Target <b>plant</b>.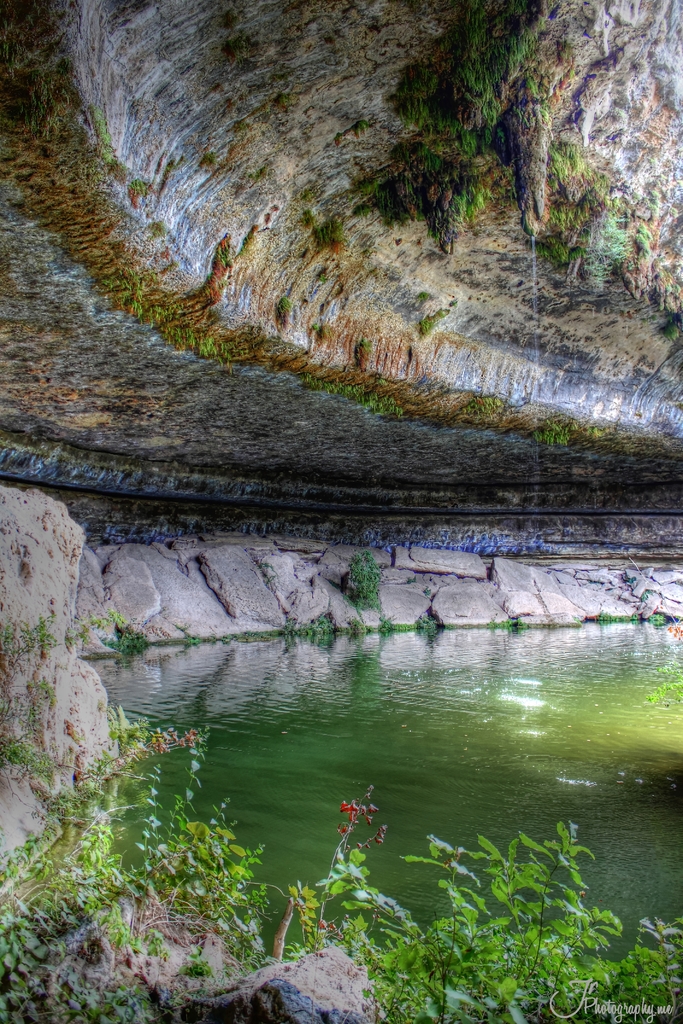
Target region: <bbox>370, 609, 400, 641</bbox>.
